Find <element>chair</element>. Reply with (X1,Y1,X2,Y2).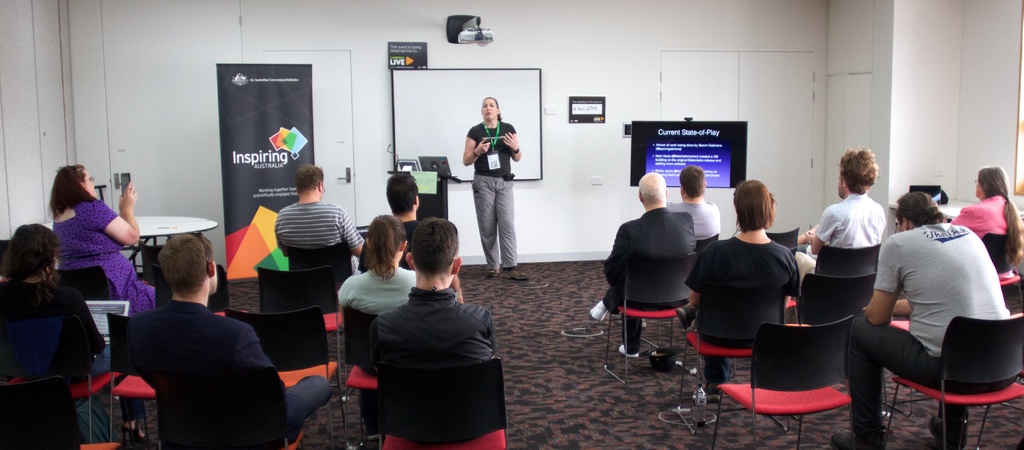
(979,228,1023,308).
